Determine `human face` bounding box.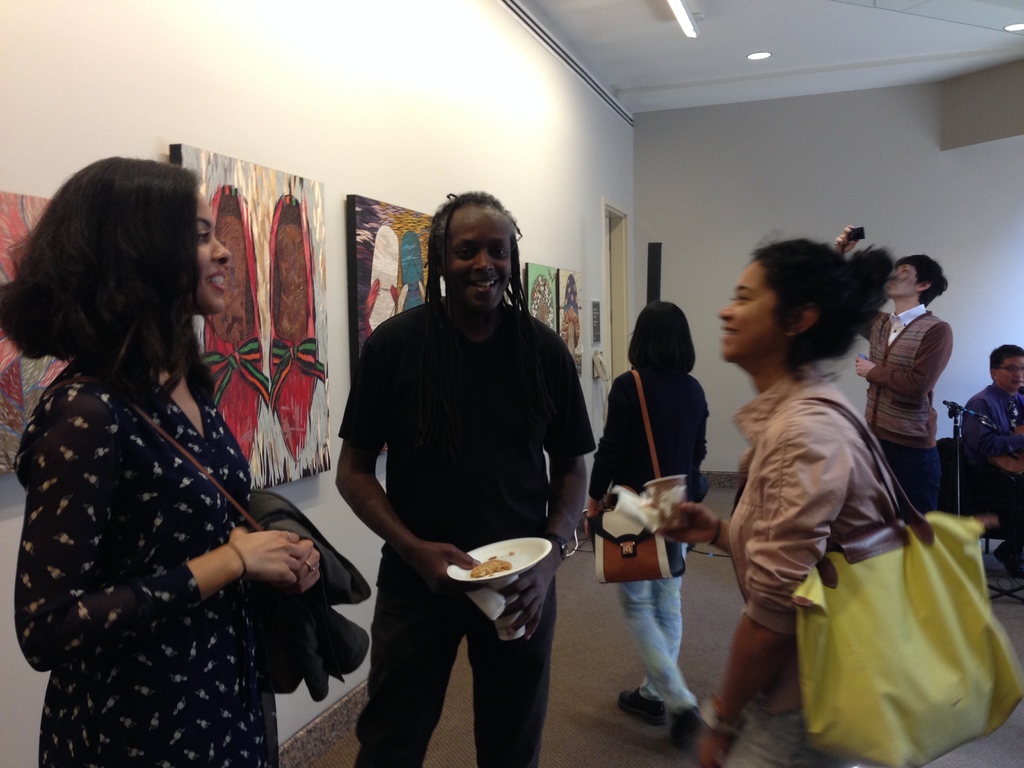
Determined: (left=714, top=264, right=774, bottom=363).
